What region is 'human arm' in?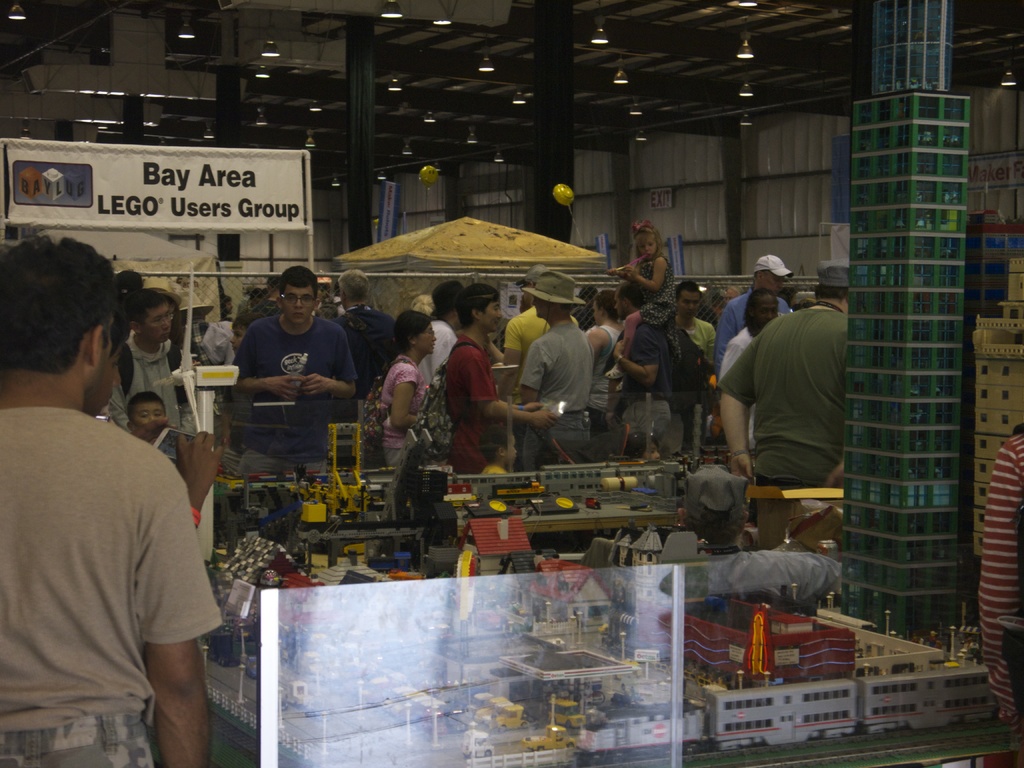
[x1=607, y1=269, x2=616, y2=278].
